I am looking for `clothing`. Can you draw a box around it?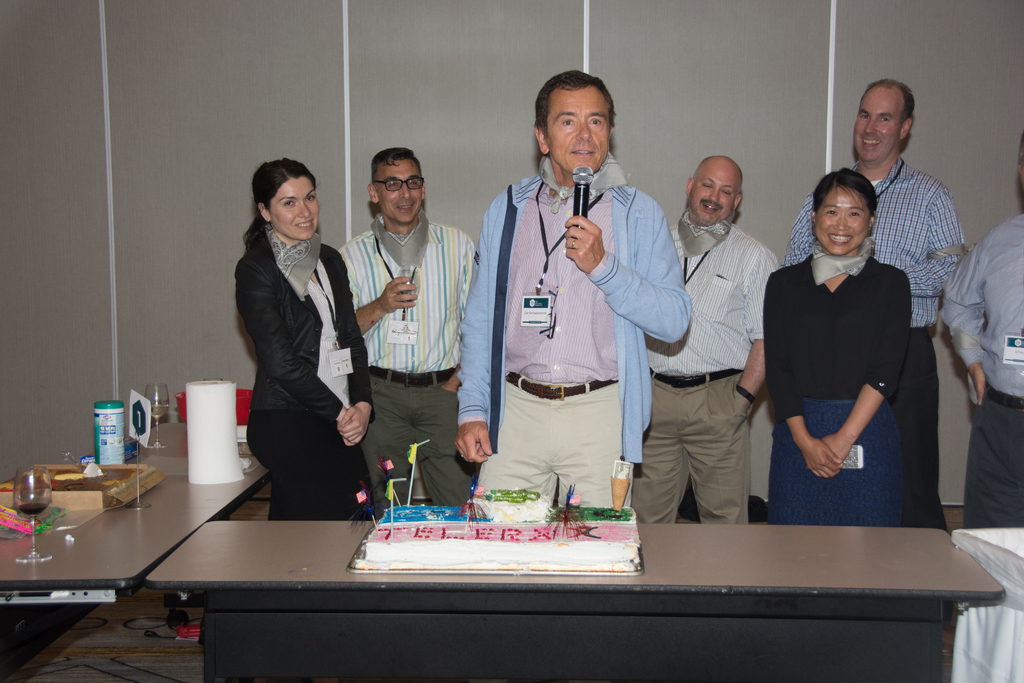
Sure, the bounding box is <region>646, 234, 783, 524</region>.
